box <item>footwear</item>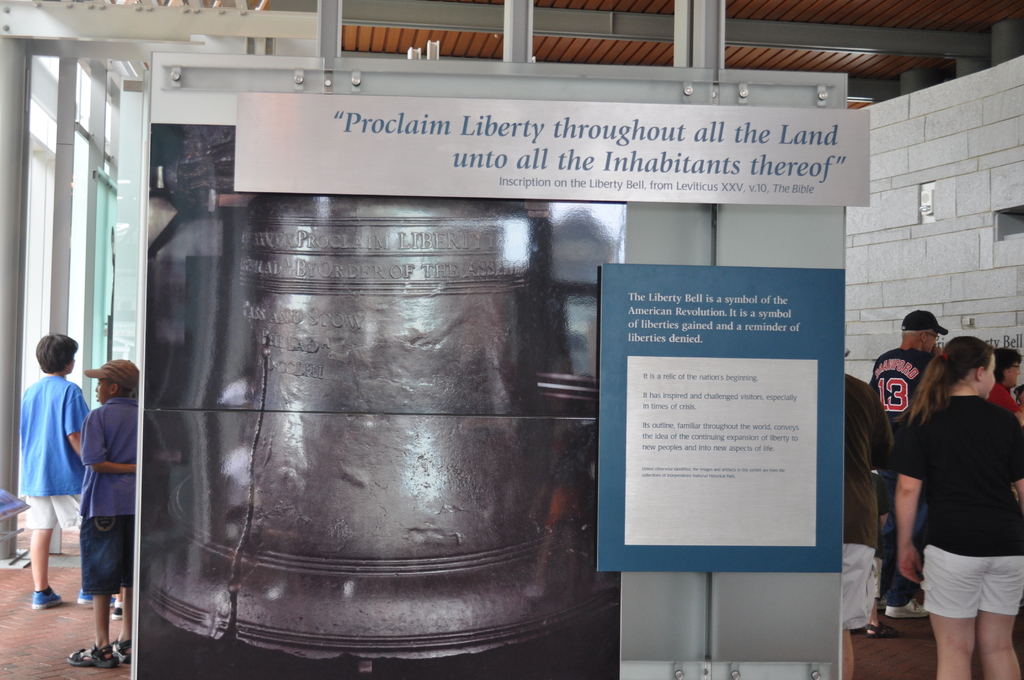
111:599:127:622
